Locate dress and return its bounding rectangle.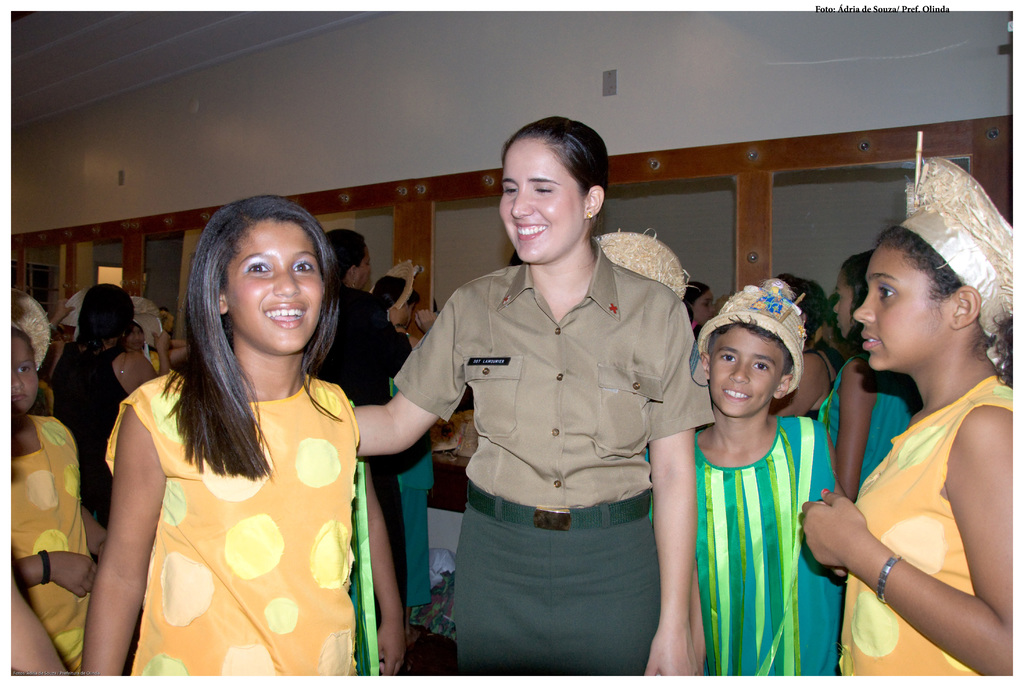
detection(819, 359, 911, 485).
